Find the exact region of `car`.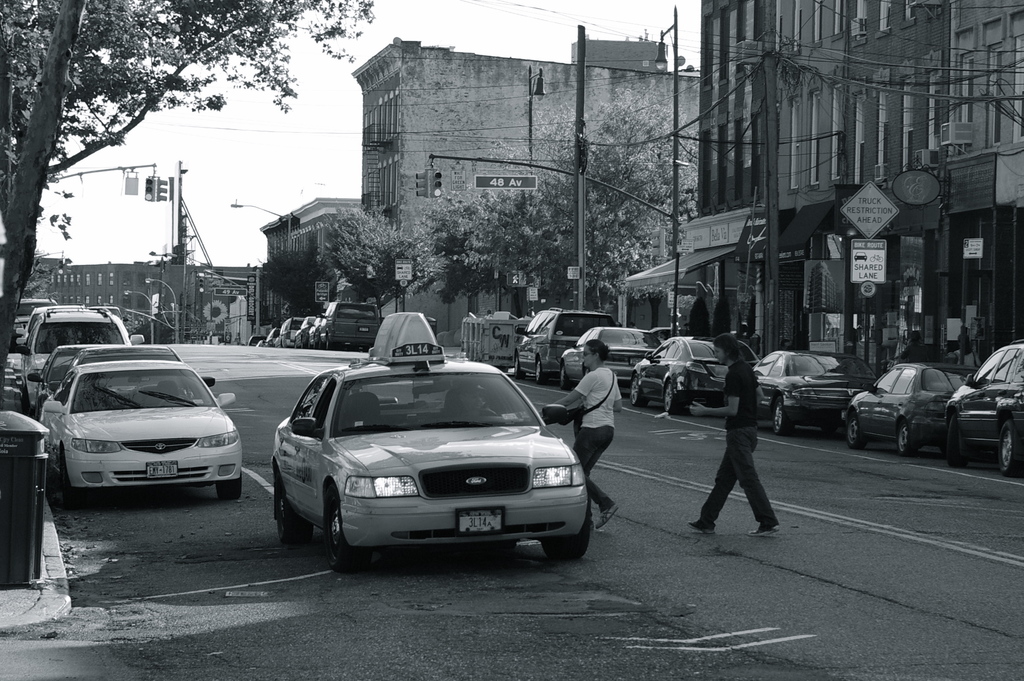
Exact region: [38, 359, 243, 501].
